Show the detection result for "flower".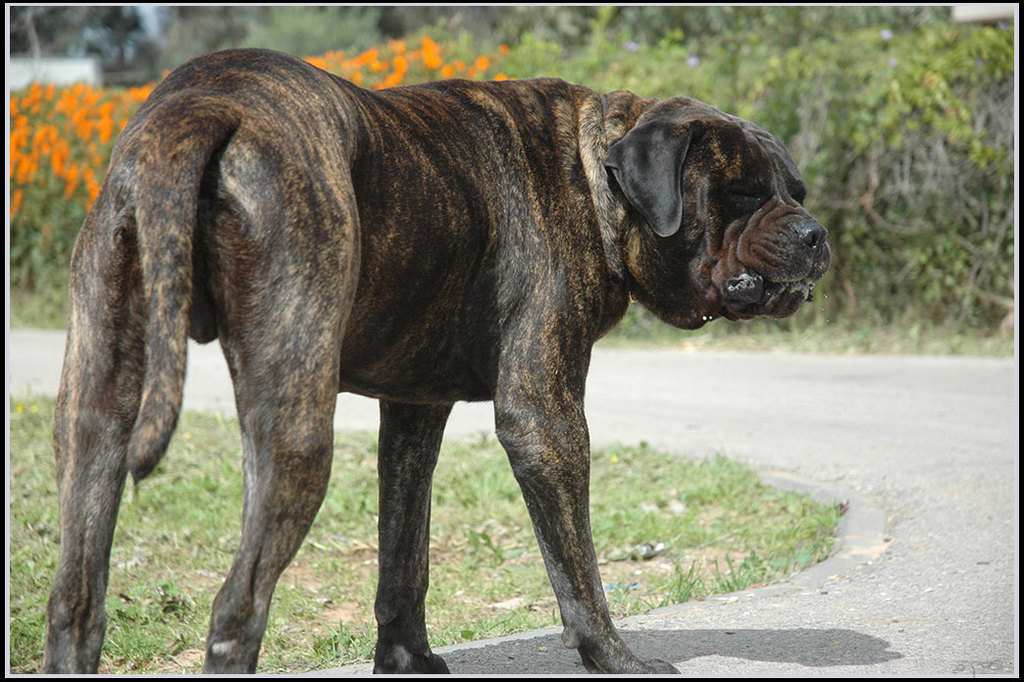
region(347, 47, 385, 85).
